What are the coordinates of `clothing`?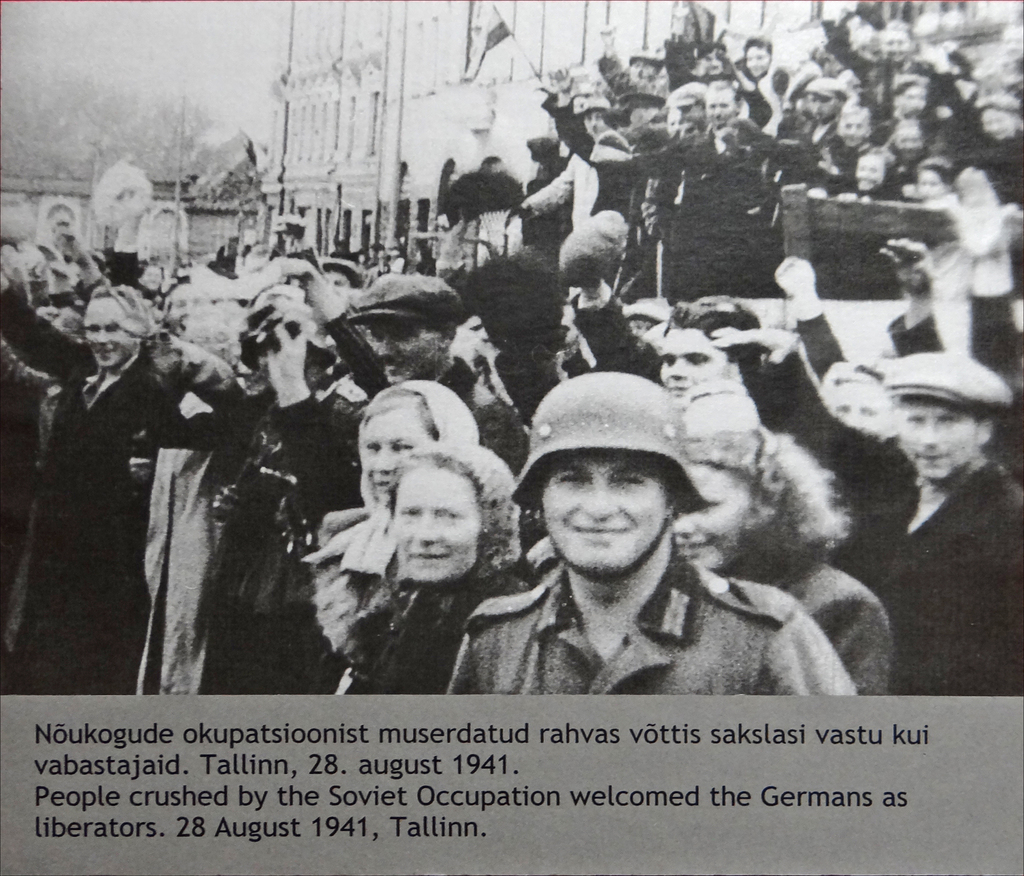
439, 566, 848, 703.
